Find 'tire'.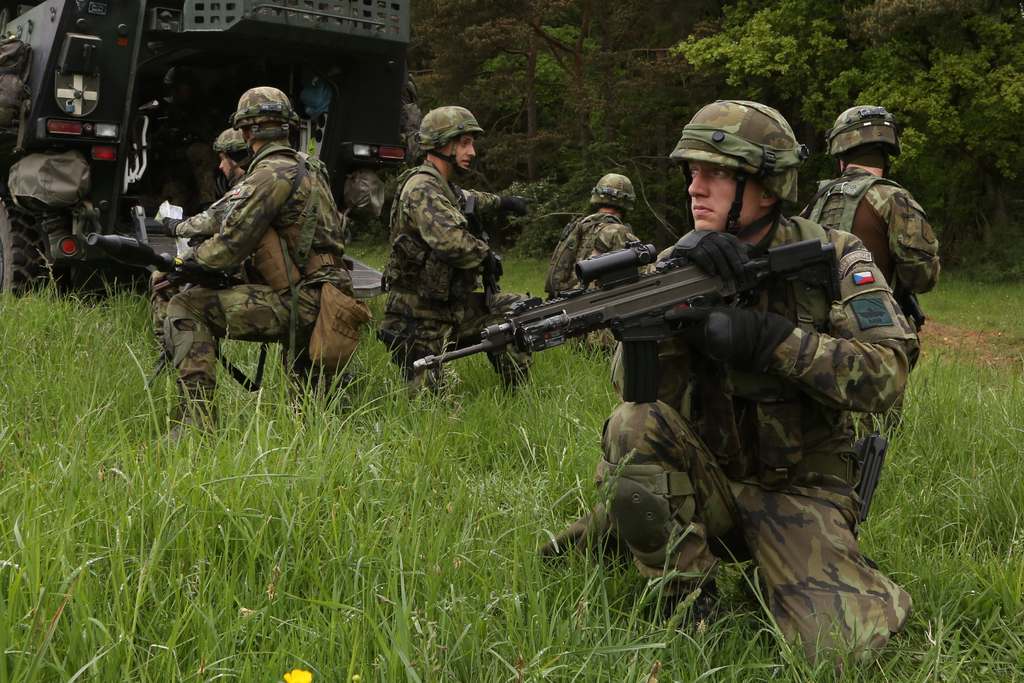
x1=47 y1=205 x2=102 y2=295.
